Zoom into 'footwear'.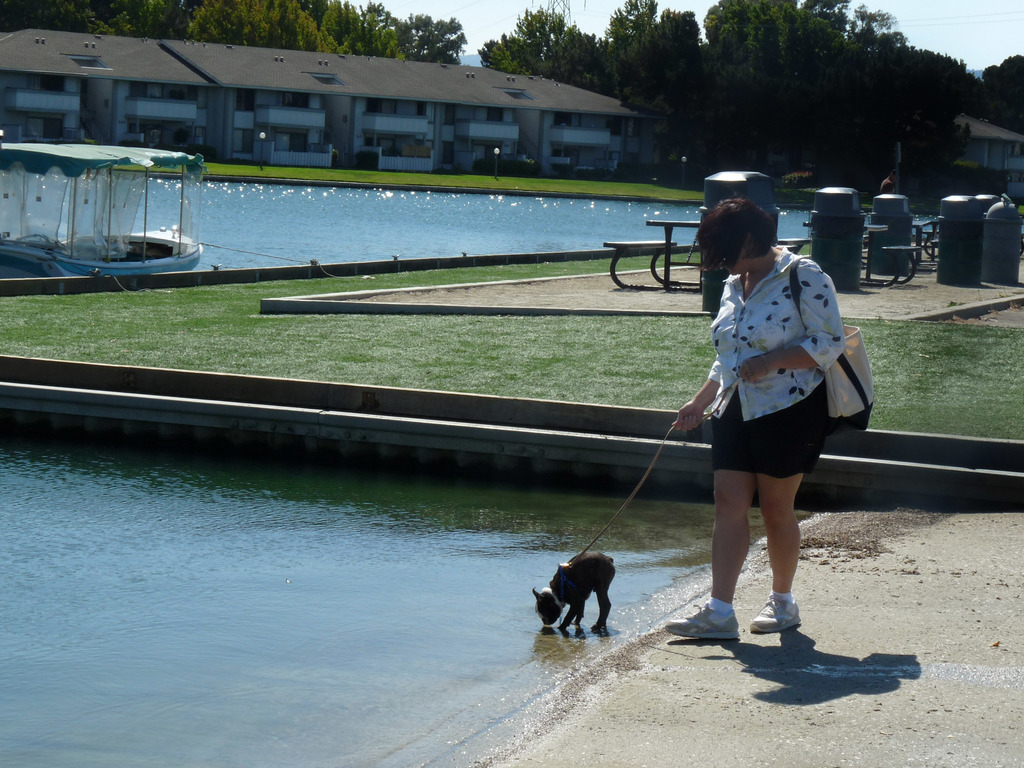
Zoom target: 752:593:810:625.
